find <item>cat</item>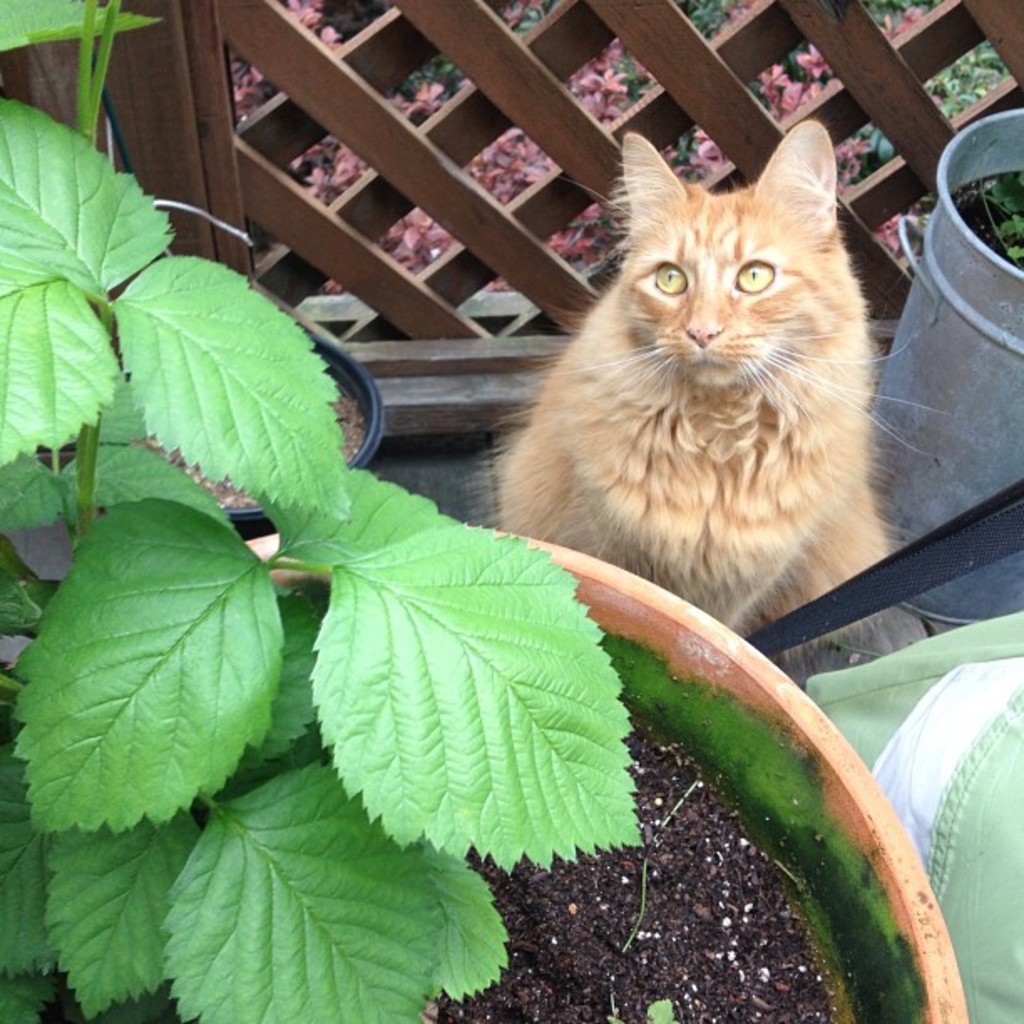
bbox(457, 114, 950, 703)
